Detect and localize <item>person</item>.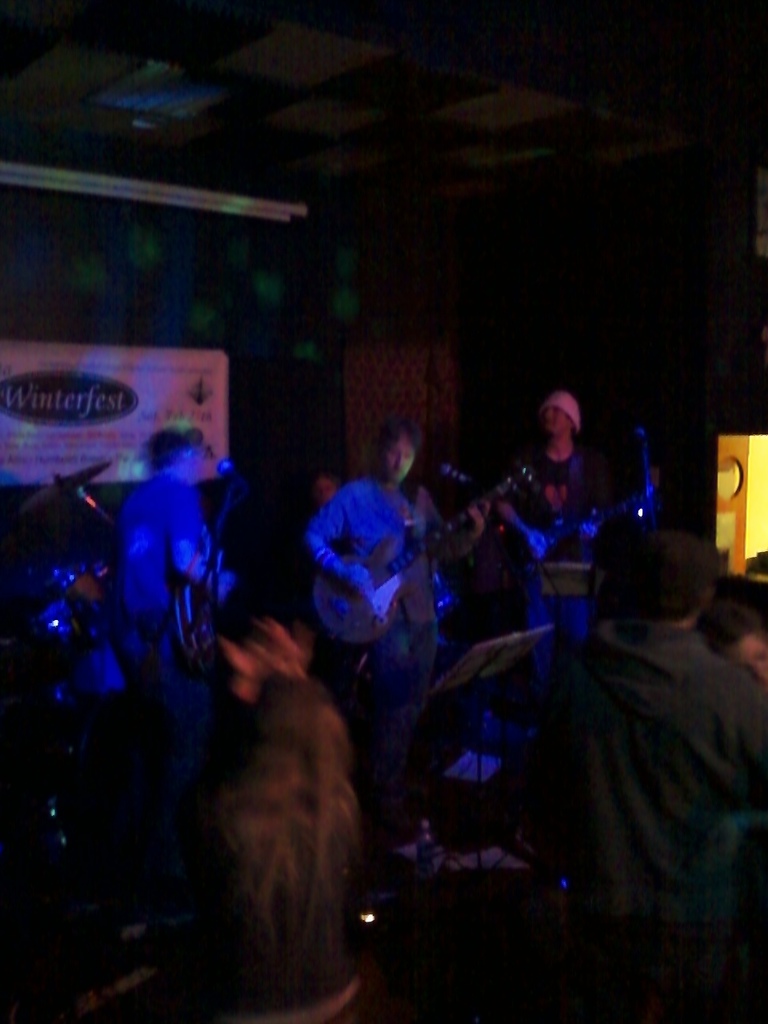
Localized at pyautogui.locateOnScreen(472, 394, 654, 676).
